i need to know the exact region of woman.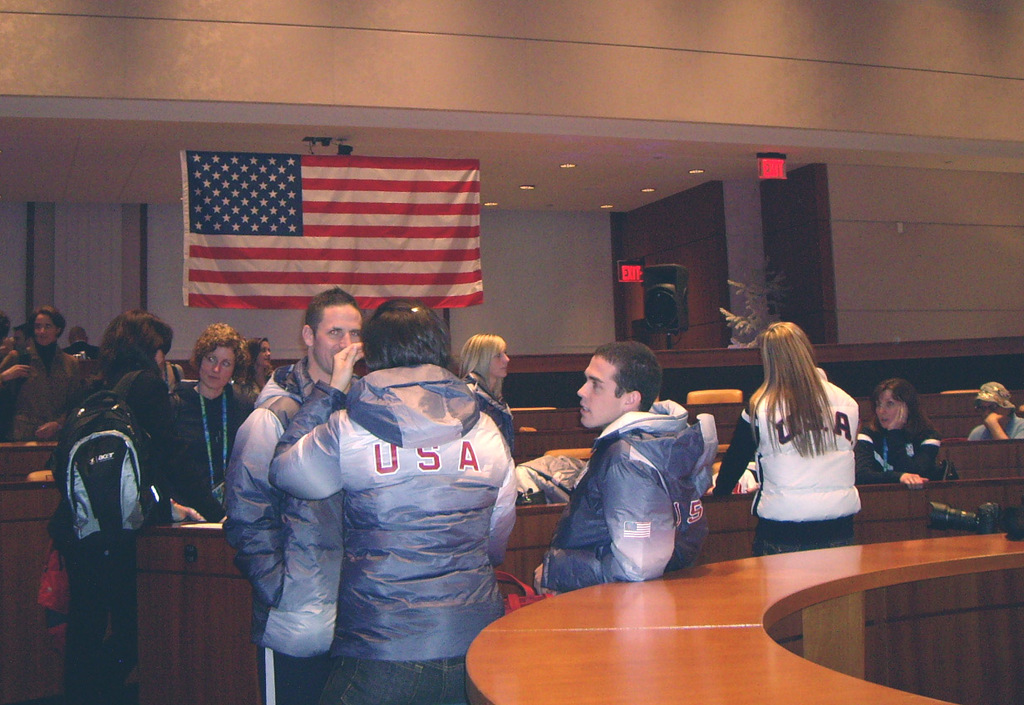
Region: x1=849, y1=380, x2=941, y2=491.
